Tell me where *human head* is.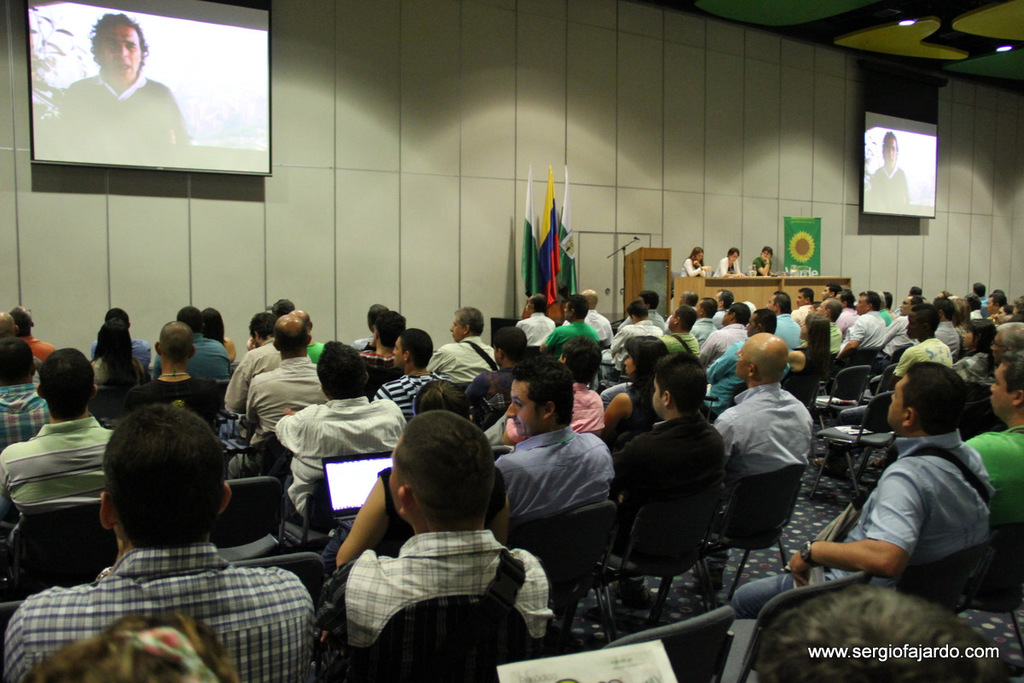
*human head* is at <box>102,301,132,330</box>.
